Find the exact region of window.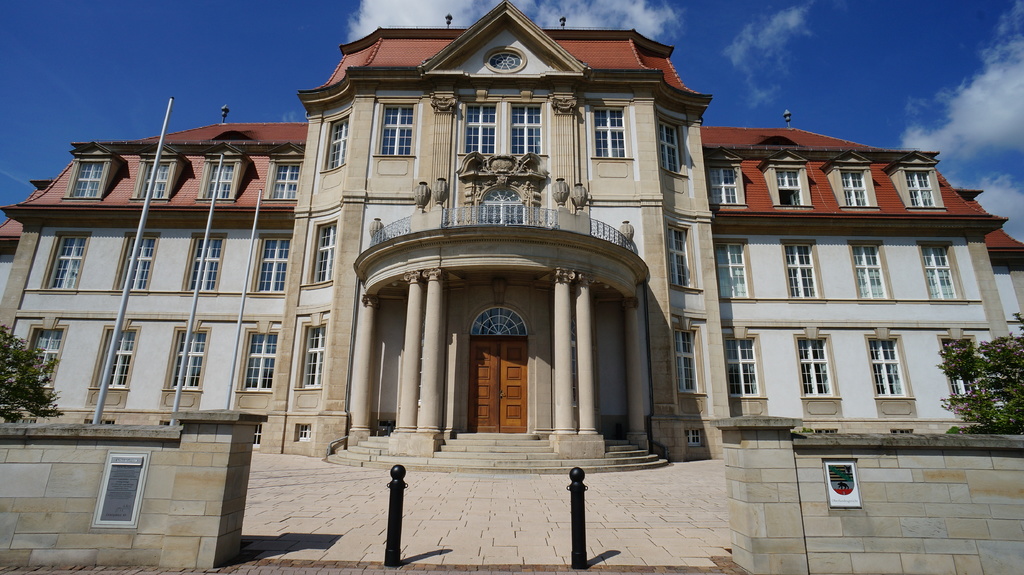
Exact region: x1=321, y1=116, x2=348, y2=172.
